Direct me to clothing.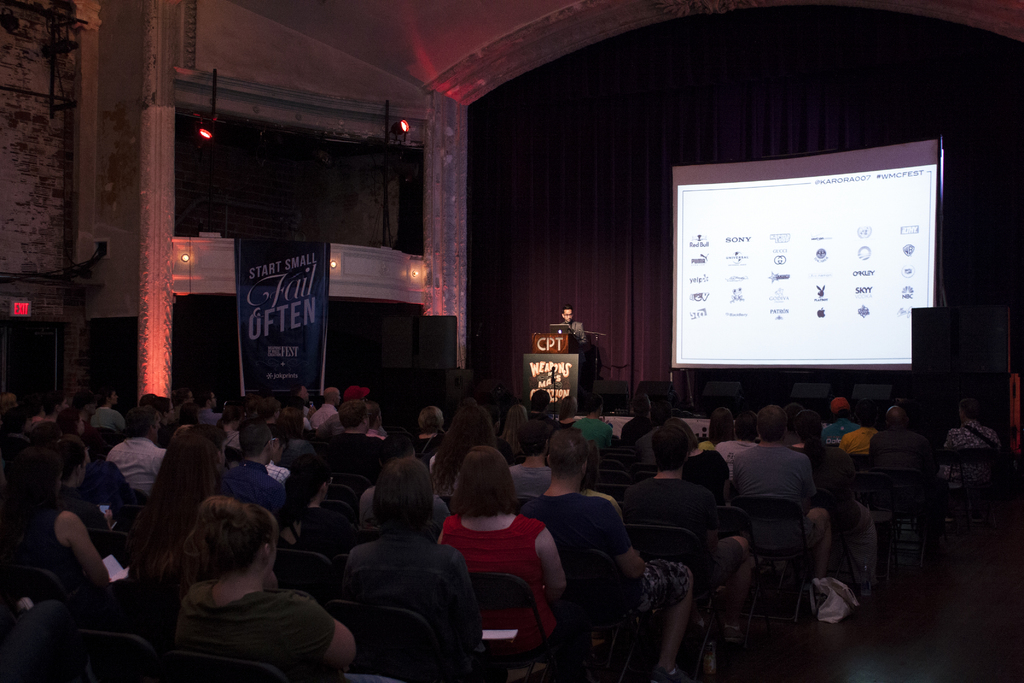
Direction: <region>336, 536, 482, 648</region>.
